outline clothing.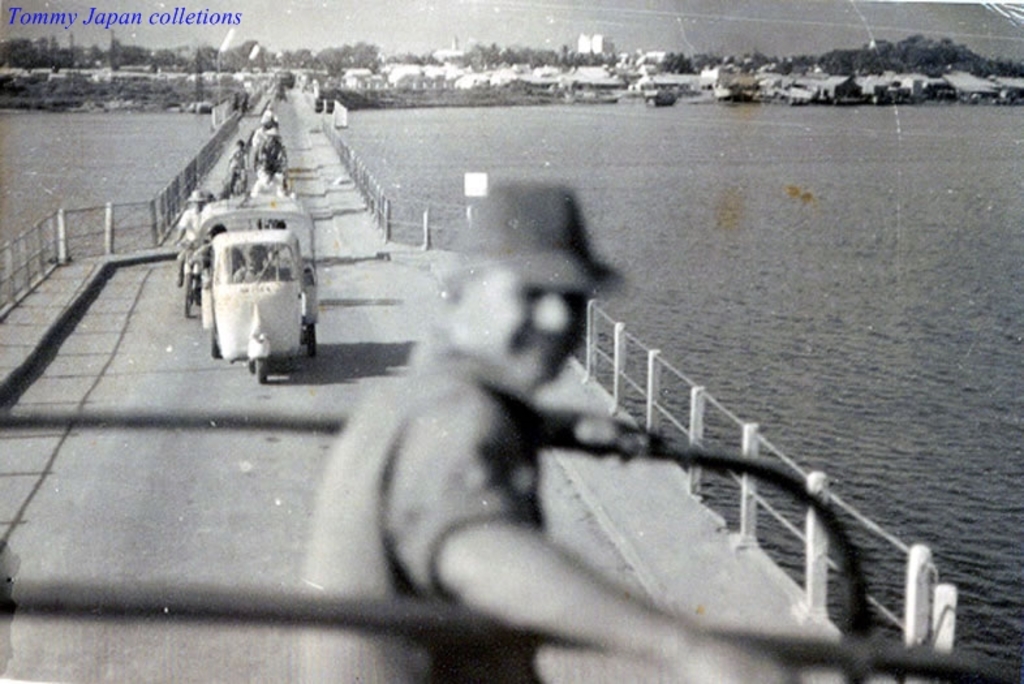
Outline: 245, 117, 288, 143.
